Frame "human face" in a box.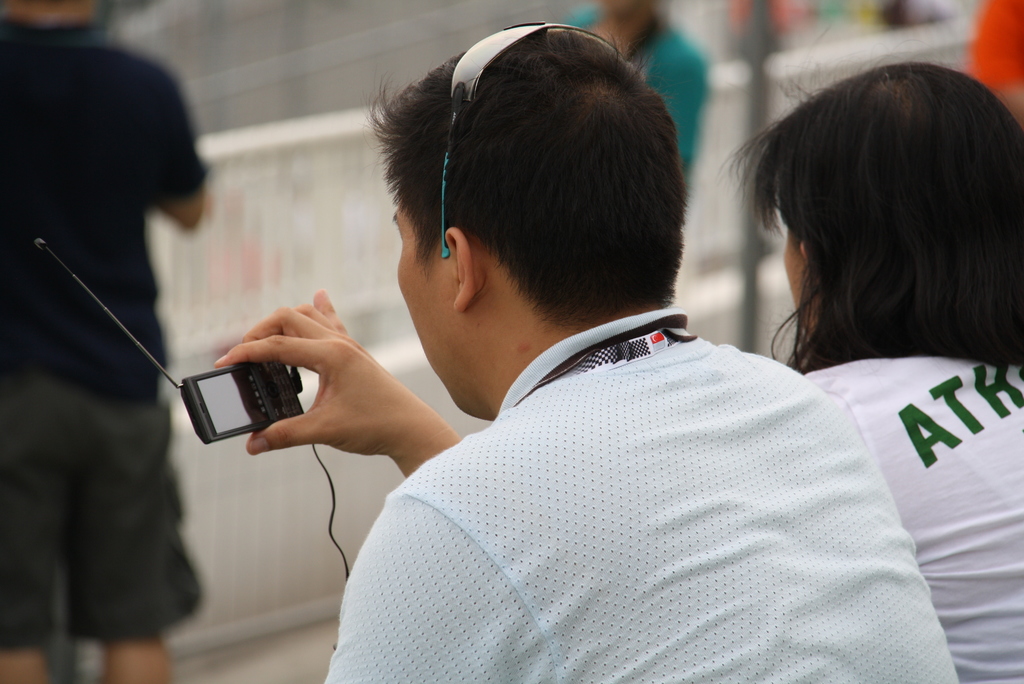
{"x1": 781, "y1": 215, "x2": 804, "y2": 329}.
